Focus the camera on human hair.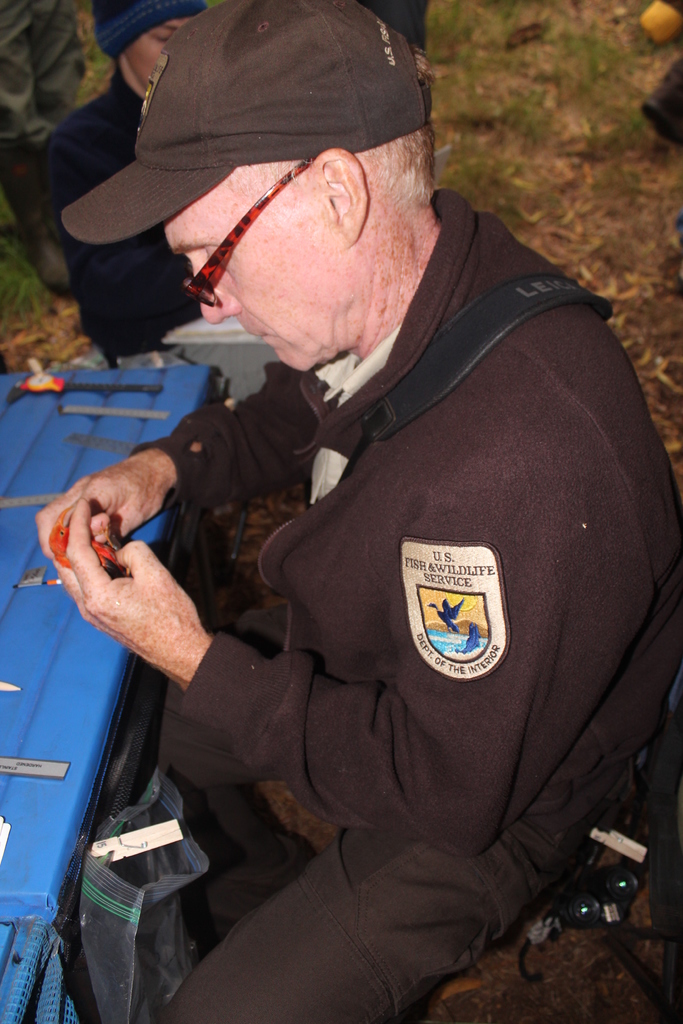
Focus region: box=[235, 120, 441, 201].
